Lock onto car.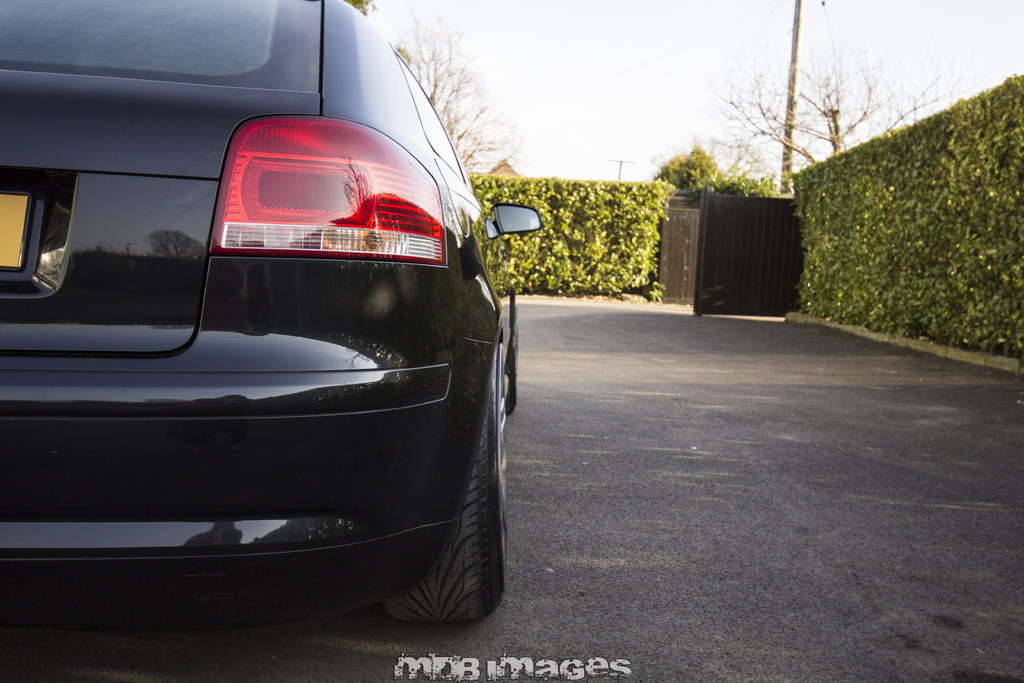
Locked: (0,0,544,633).
